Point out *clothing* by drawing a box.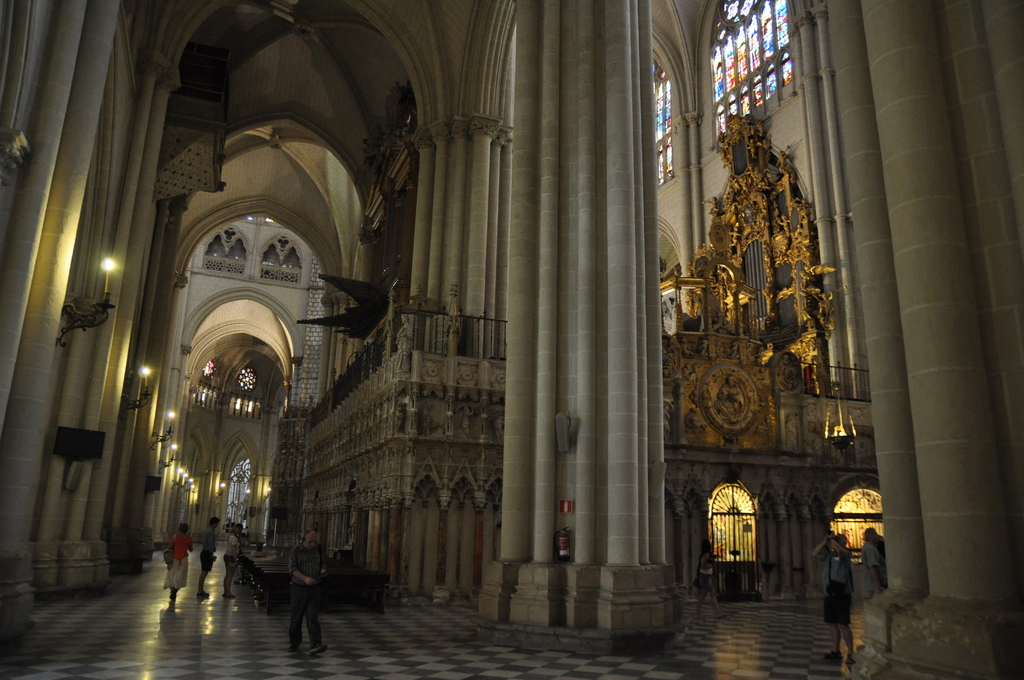
813, 545, 853, 622.
